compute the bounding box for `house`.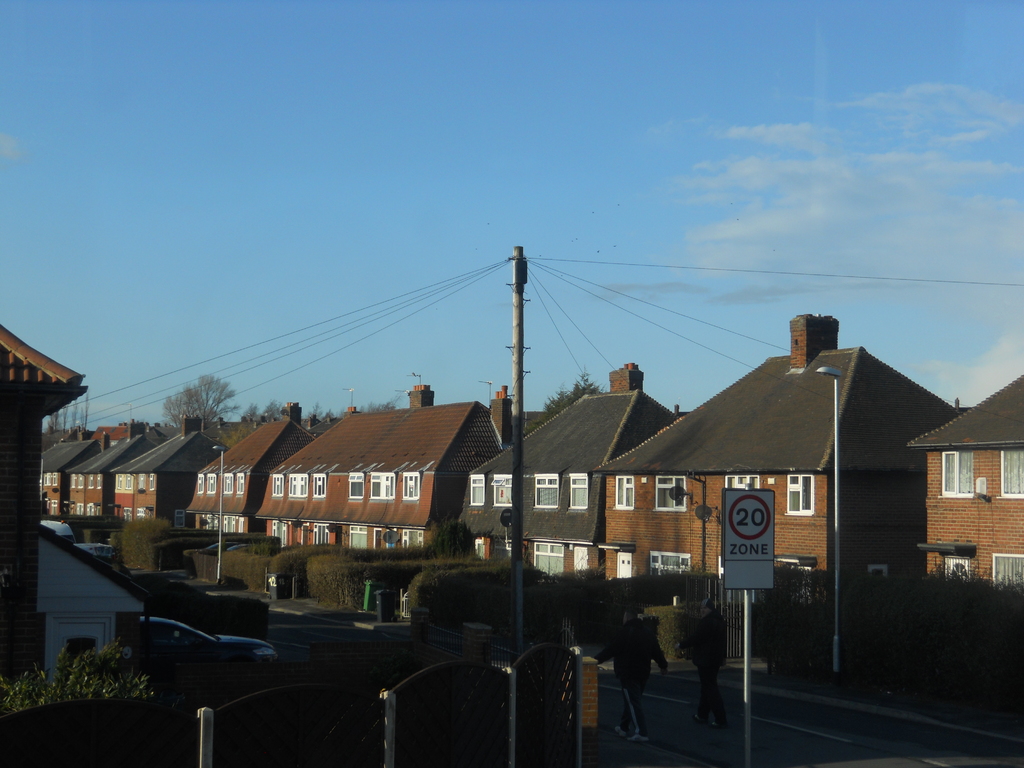
select_region(111, 421, 202, 535).
